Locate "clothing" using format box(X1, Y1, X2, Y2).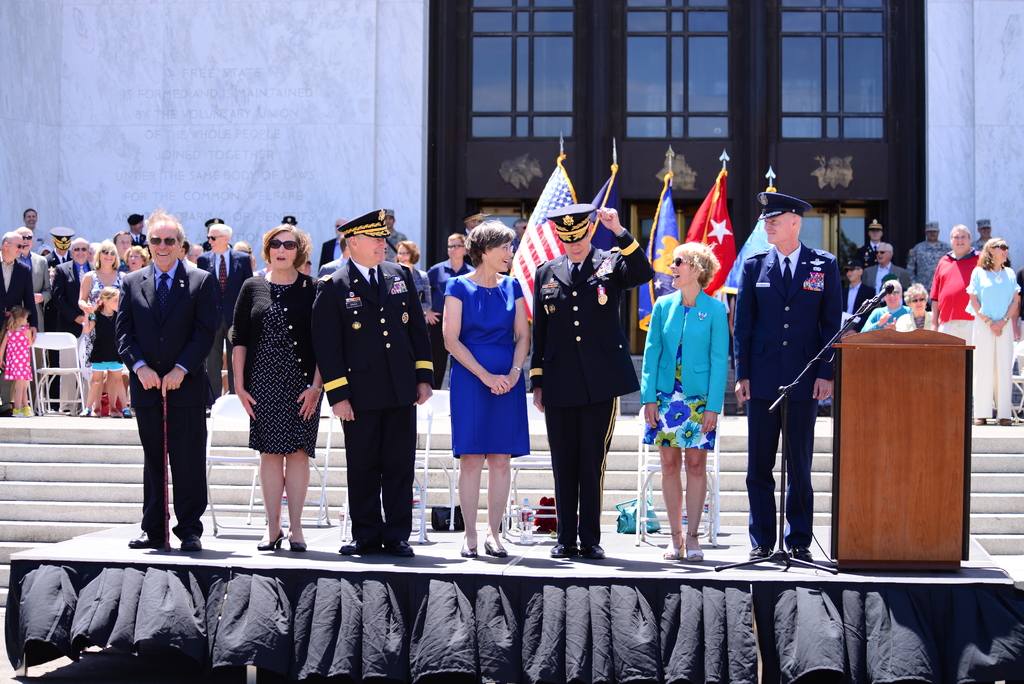
box(929, 253, 982, 346).
